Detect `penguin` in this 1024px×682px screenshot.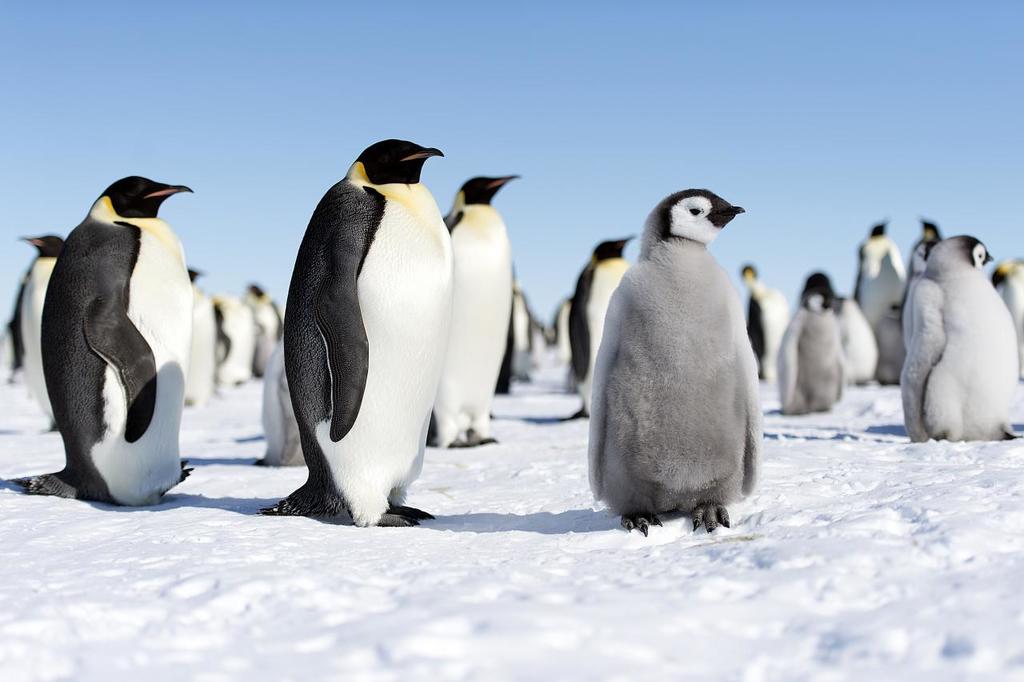
Detection: l=898, t=235, r=1023, b=443.
